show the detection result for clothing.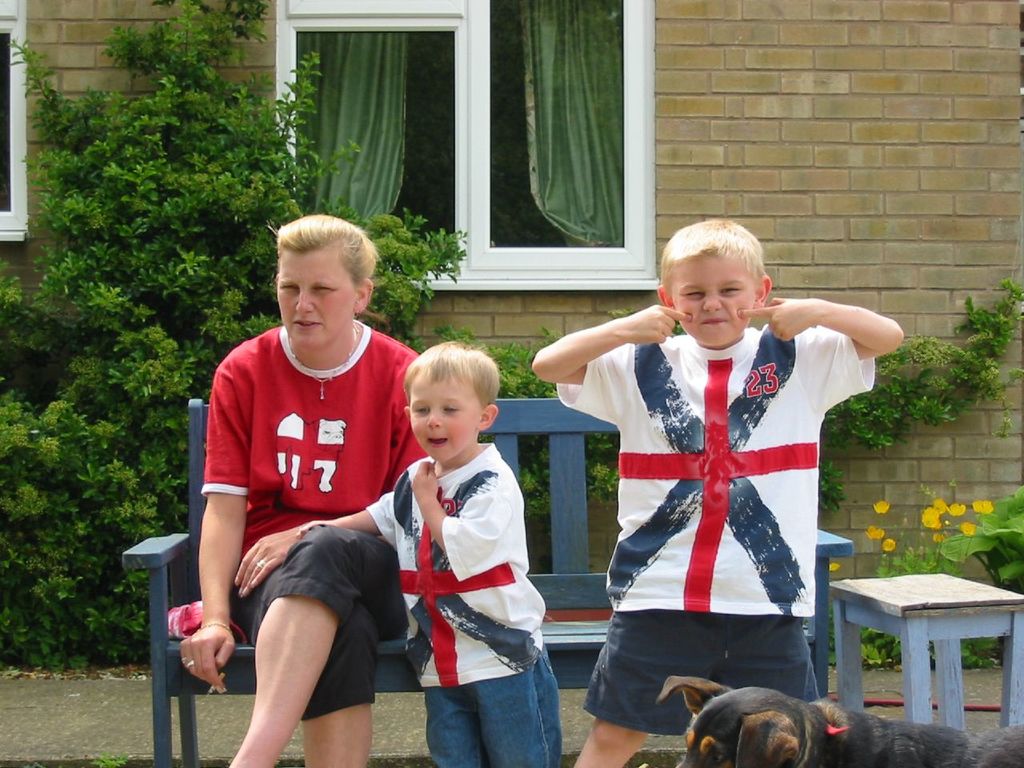
crop(195, 324, 441, 720).
